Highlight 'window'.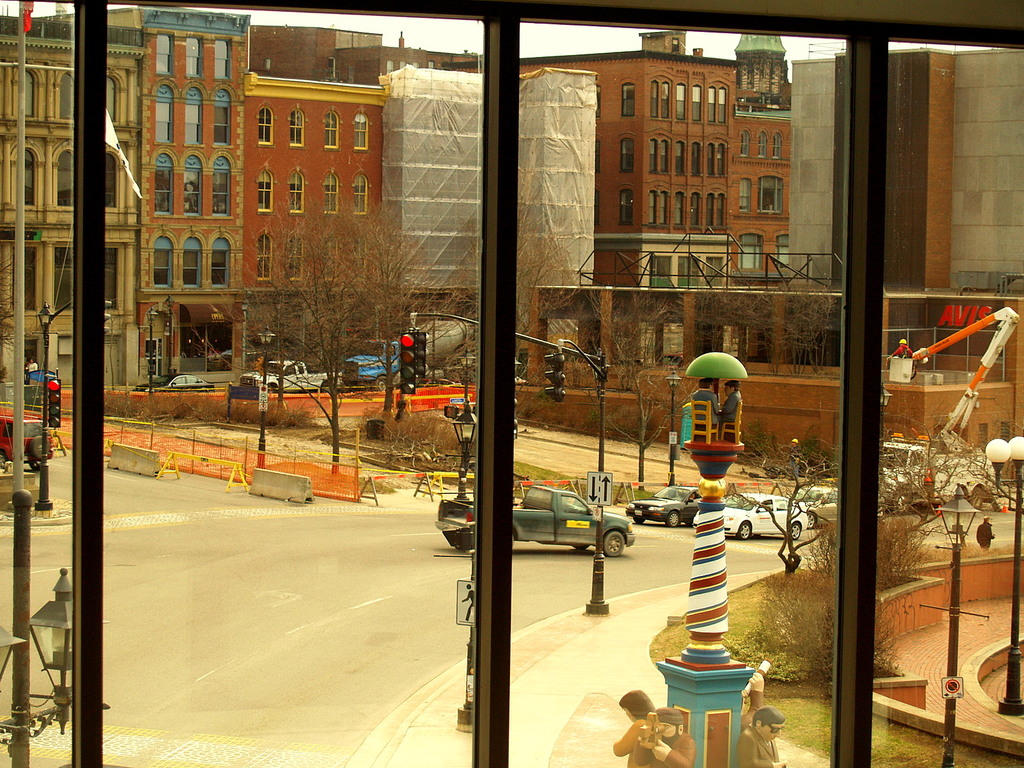
Highlighted region: locate(106, 153, 119, 207).
